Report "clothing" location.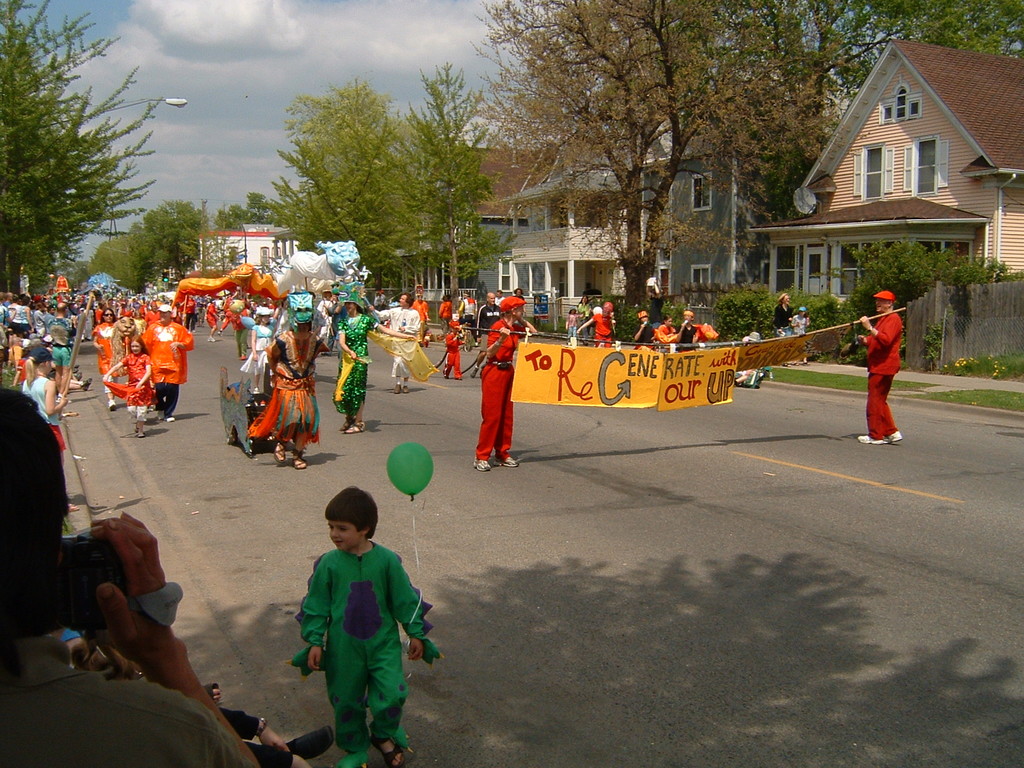
Report: x1=475 y1=318 x2=518 y2=466.
